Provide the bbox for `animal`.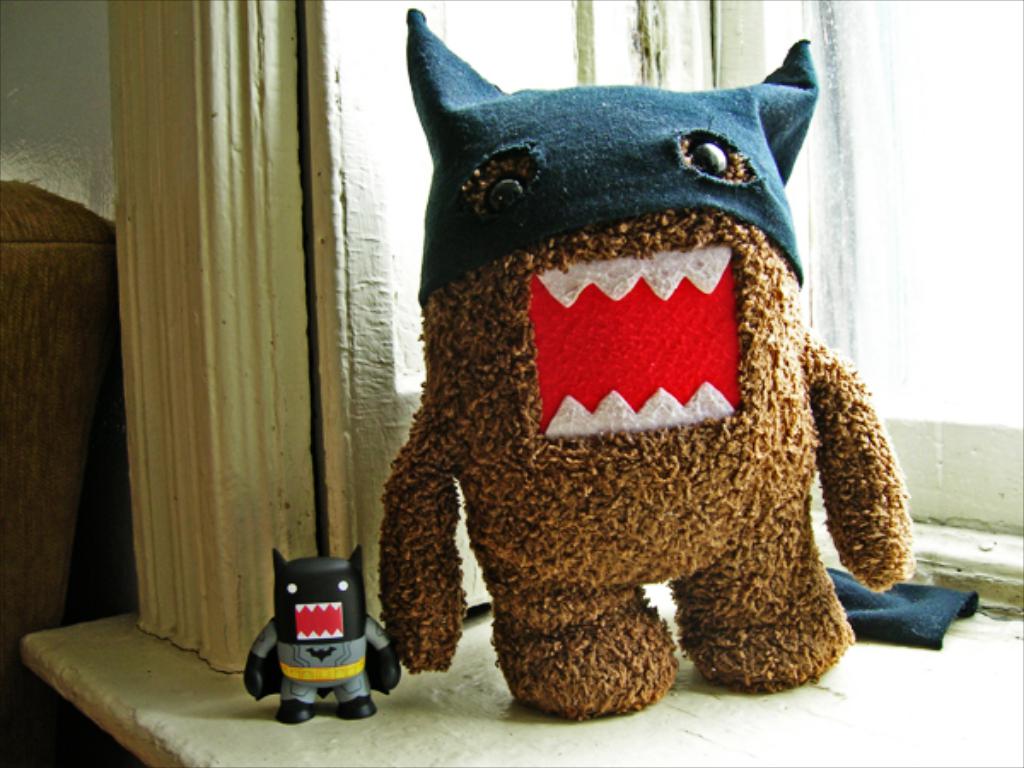
<bbox>242, 548, 401, 719</bbox>.
